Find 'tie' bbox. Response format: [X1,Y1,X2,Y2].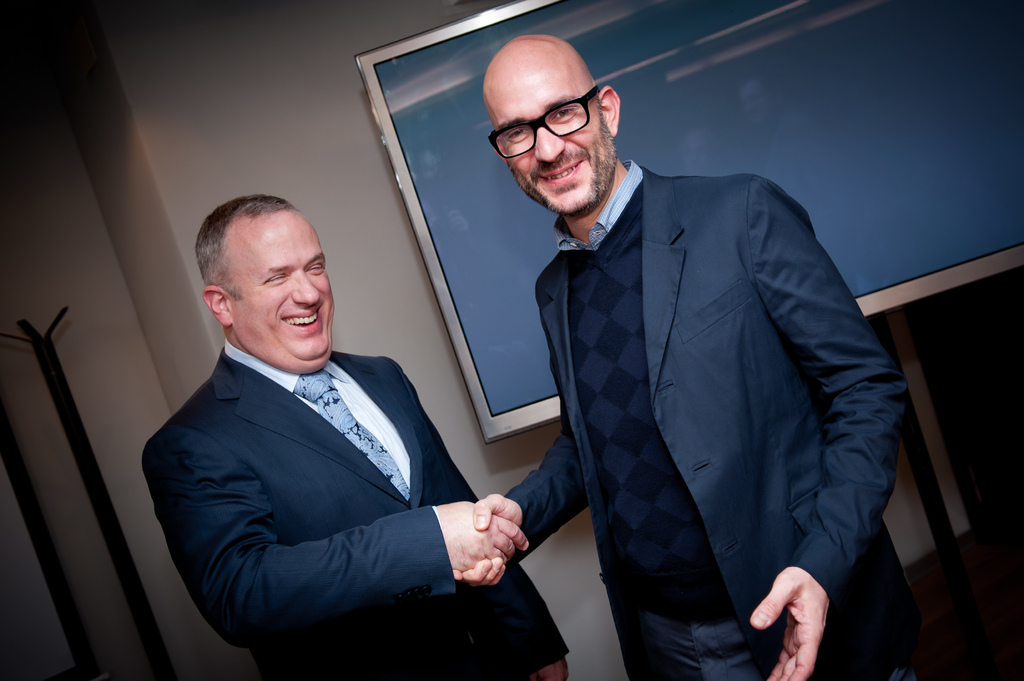
[291,365,412,501].
